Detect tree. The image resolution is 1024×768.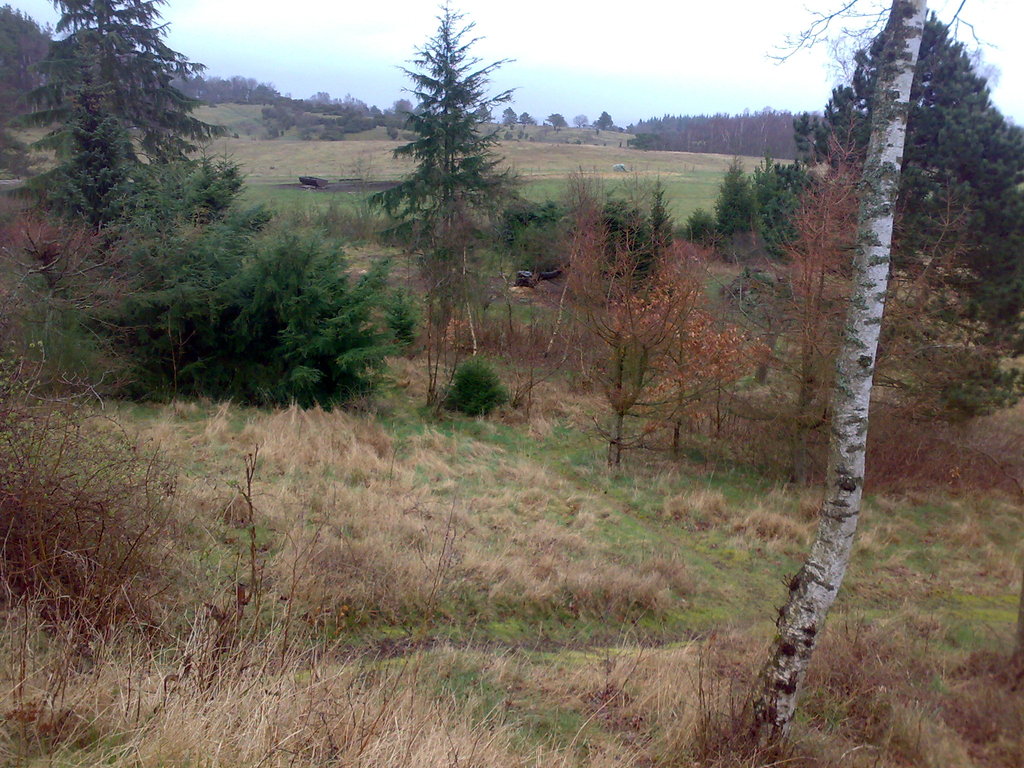
(x1=703, y1=0, x2=1023, y2=360).
